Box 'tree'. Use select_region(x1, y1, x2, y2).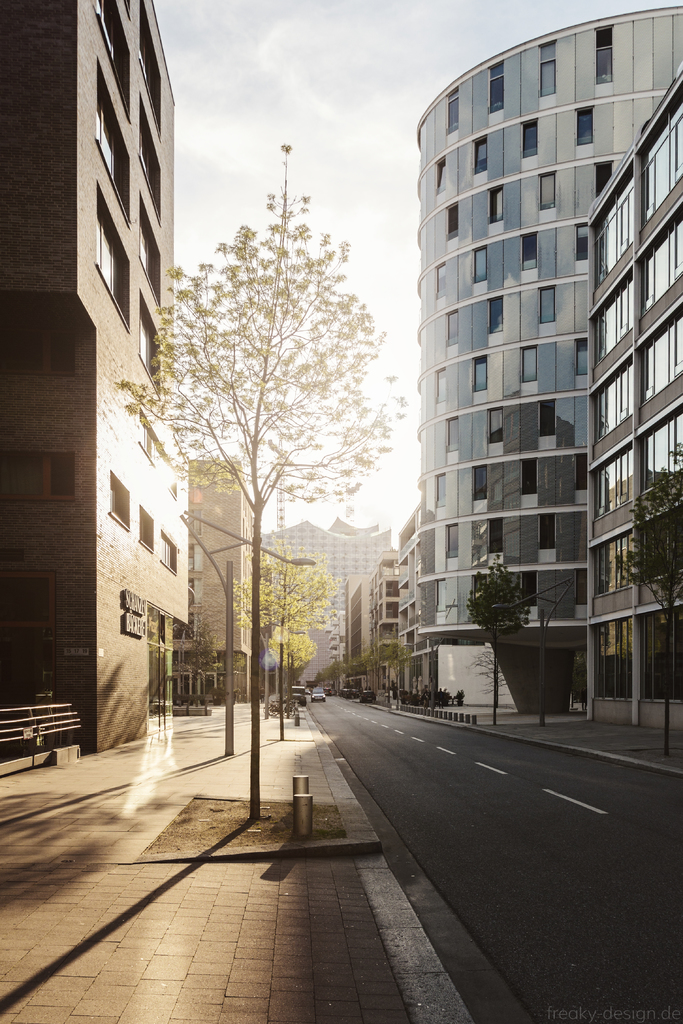
select_region(464, 557, 534, 710).
